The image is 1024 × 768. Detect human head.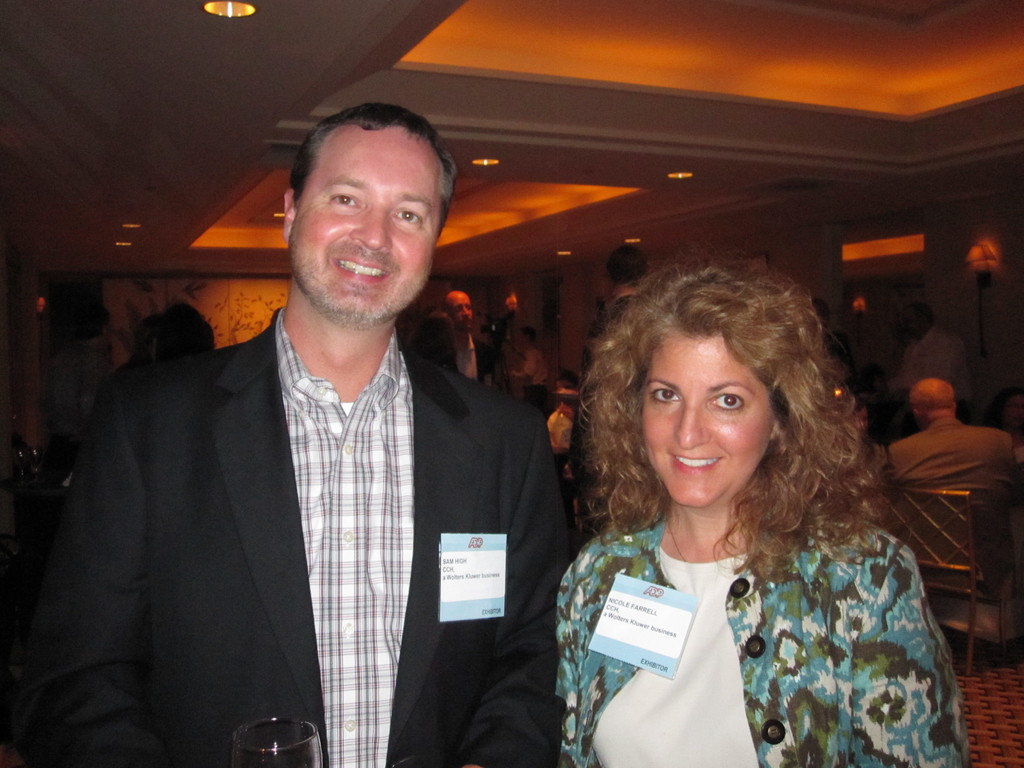
Detection: left=141, top=298, right=212, bottom=367.
